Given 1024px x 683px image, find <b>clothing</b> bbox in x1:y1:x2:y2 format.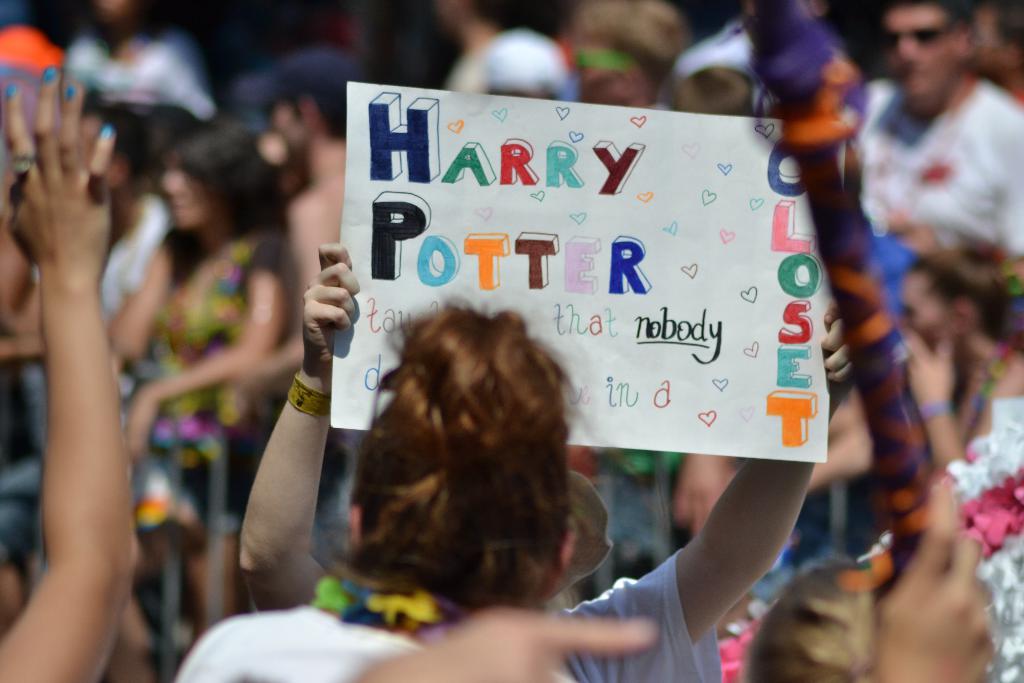
169:597:417:682.
